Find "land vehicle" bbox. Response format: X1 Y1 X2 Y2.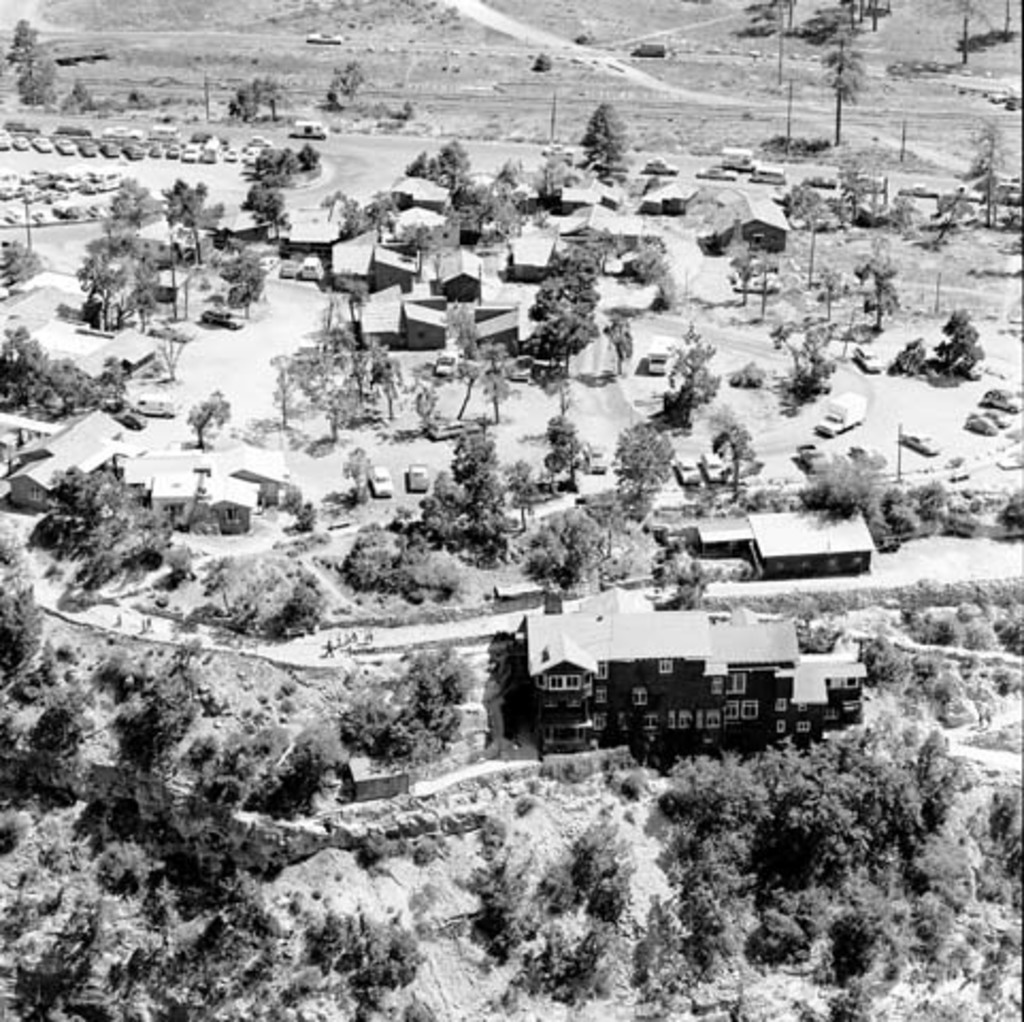
892 179 941 202.
